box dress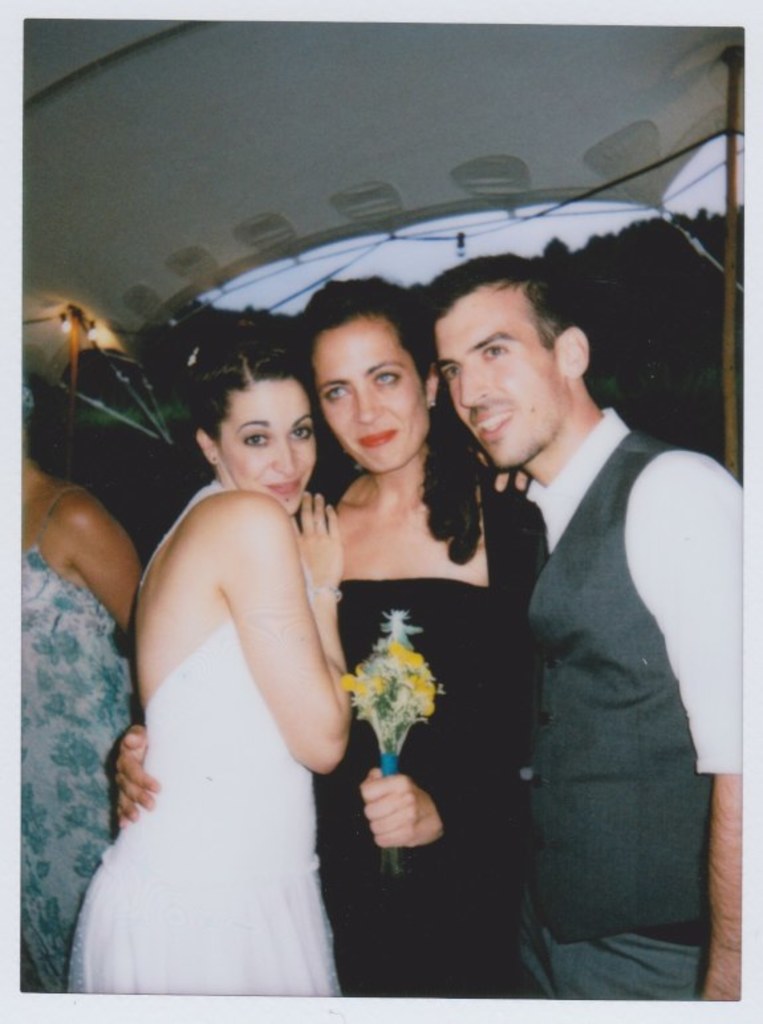
Rect(311, 468, 549, 996)
